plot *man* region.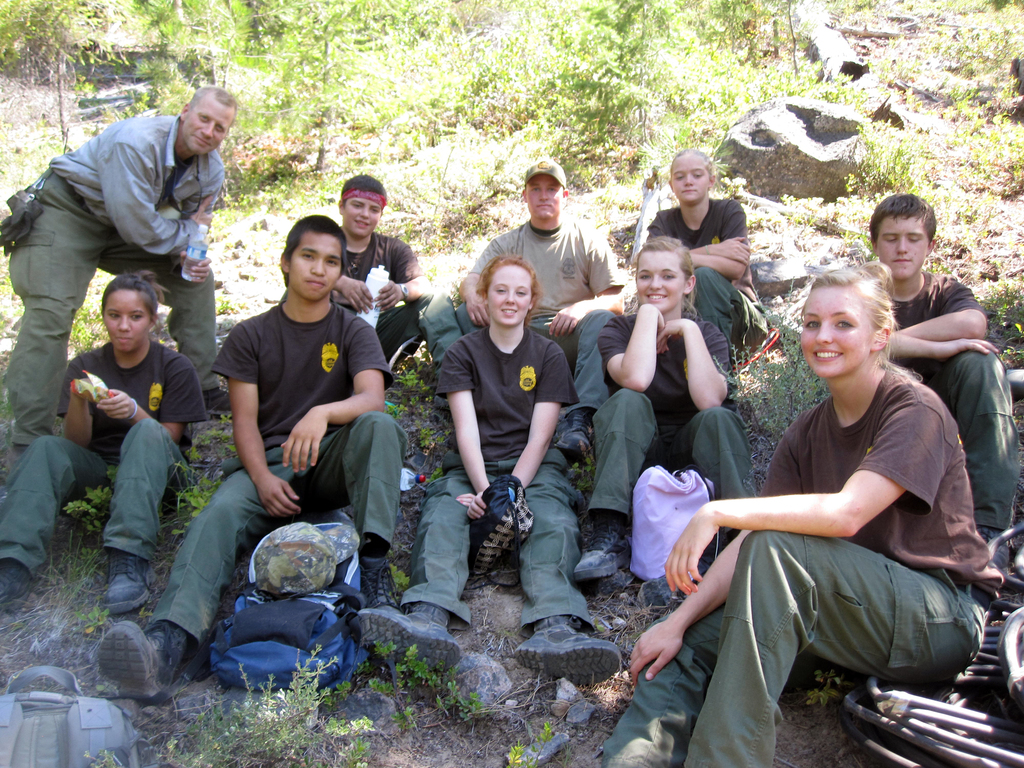
Plotted at {"left": 4, "top": 85, "right": 237, "bottom": 477}.
